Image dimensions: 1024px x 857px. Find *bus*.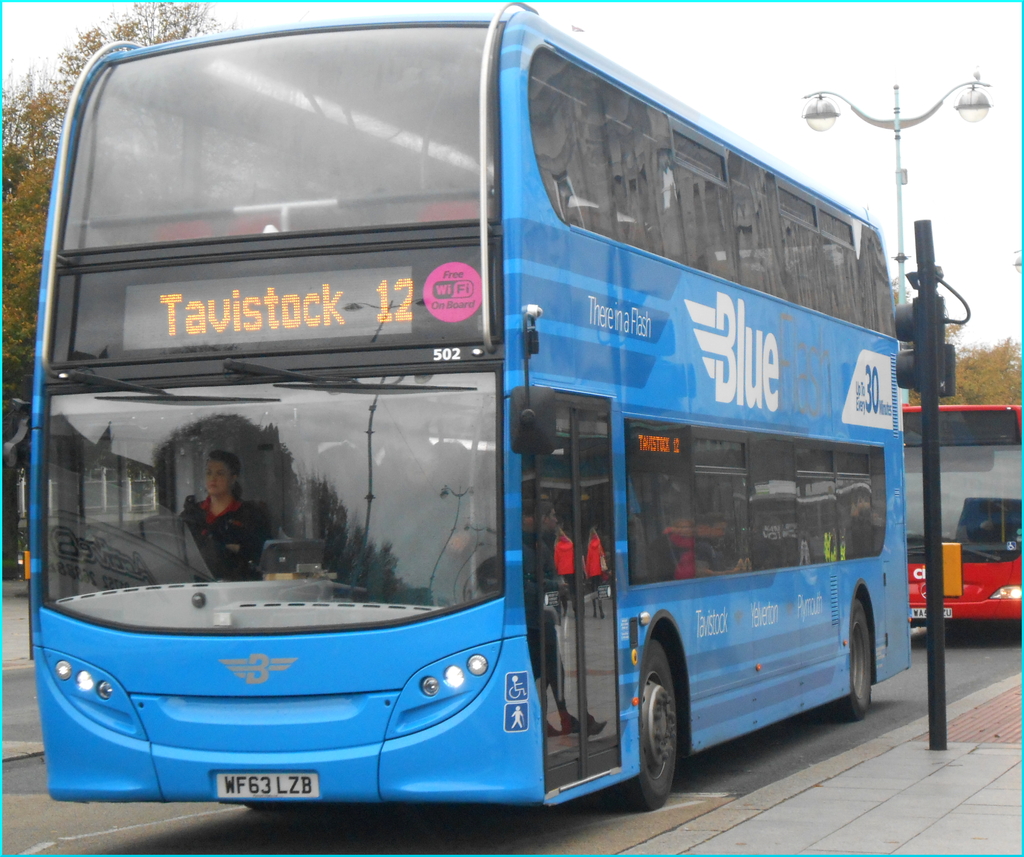
x1=20, y1=0, x2=909, y2=813.
